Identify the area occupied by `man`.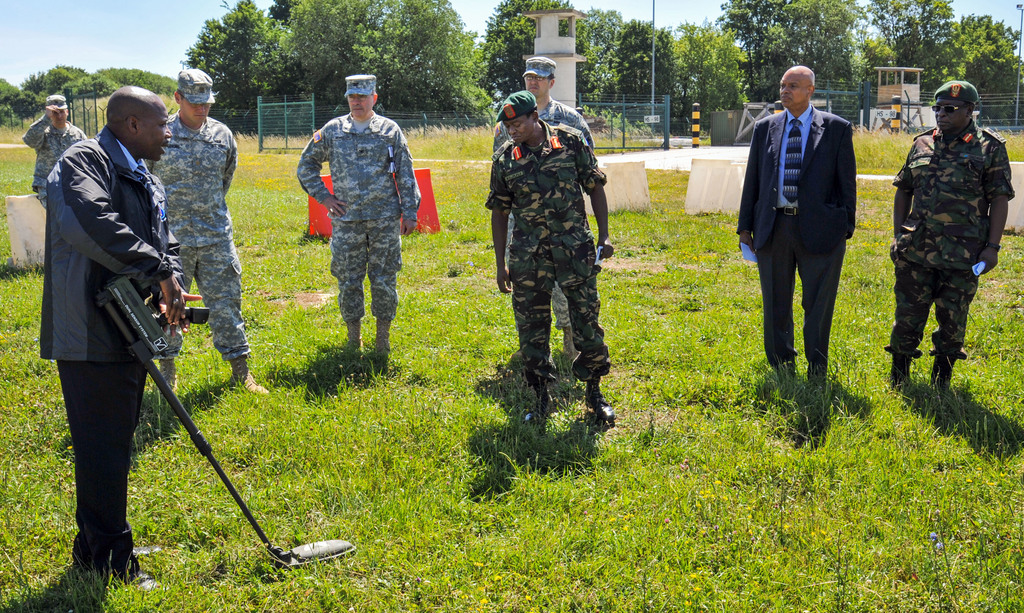
Area: <box>892,79,1020,403</box>.
